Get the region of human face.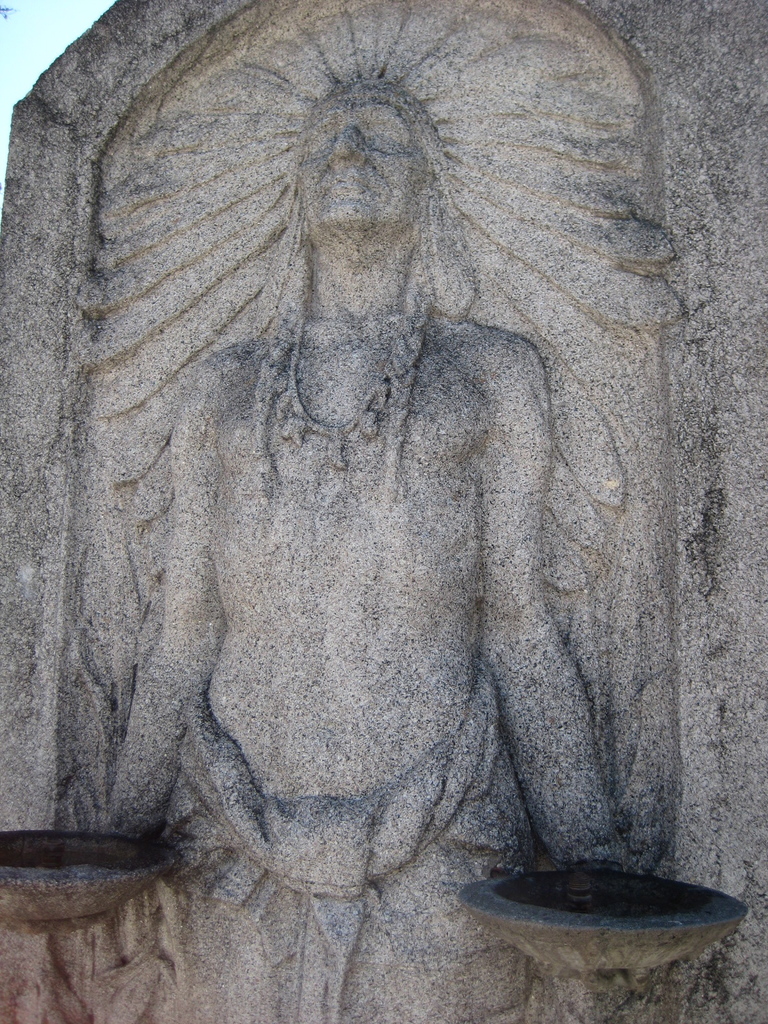
locate(303, 104, 415, 223).
